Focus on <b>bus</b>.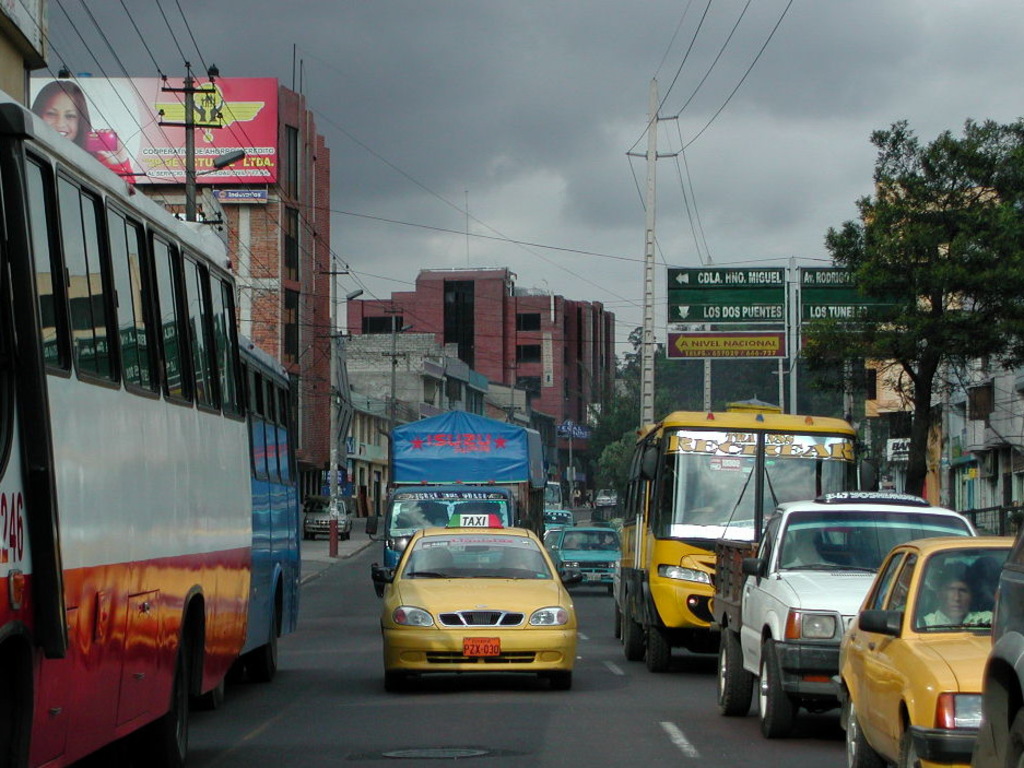
Focused at bbox=[238, 327, 304, 678].
